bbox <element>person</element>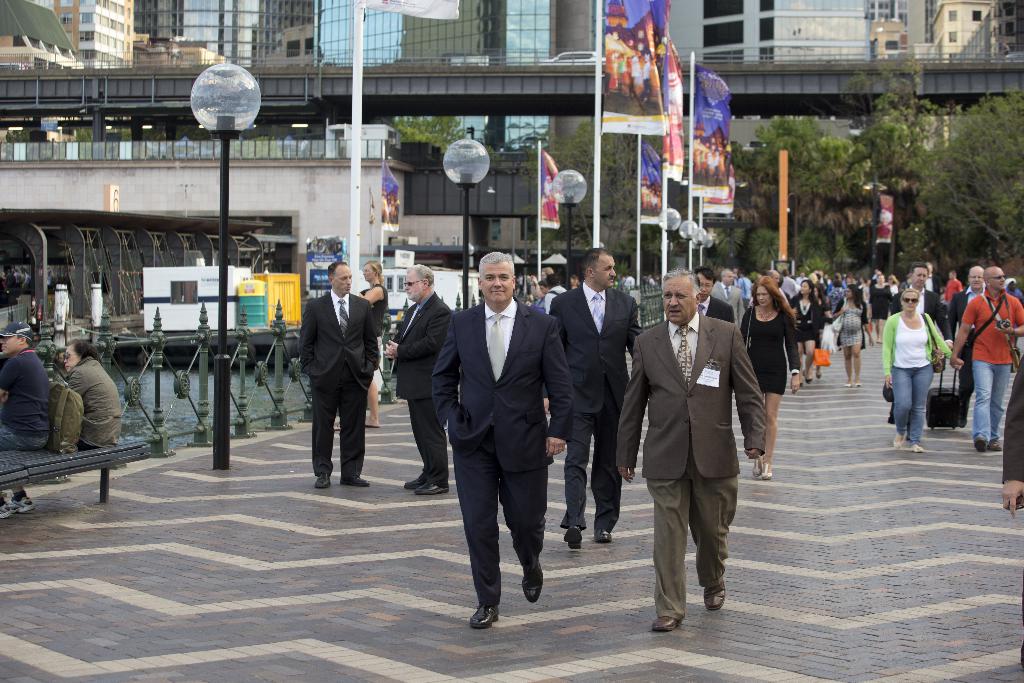
x1=422 y1=254 x2=579 y2=627
